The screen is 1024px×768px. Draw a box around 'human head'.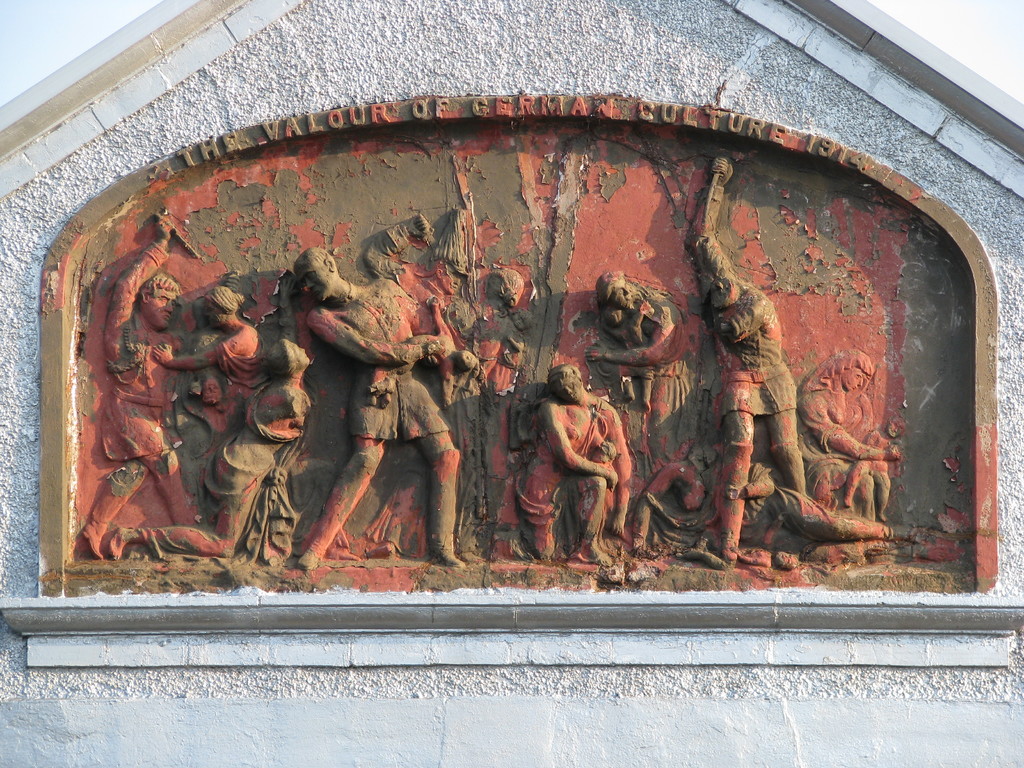
556:371:584:401.
